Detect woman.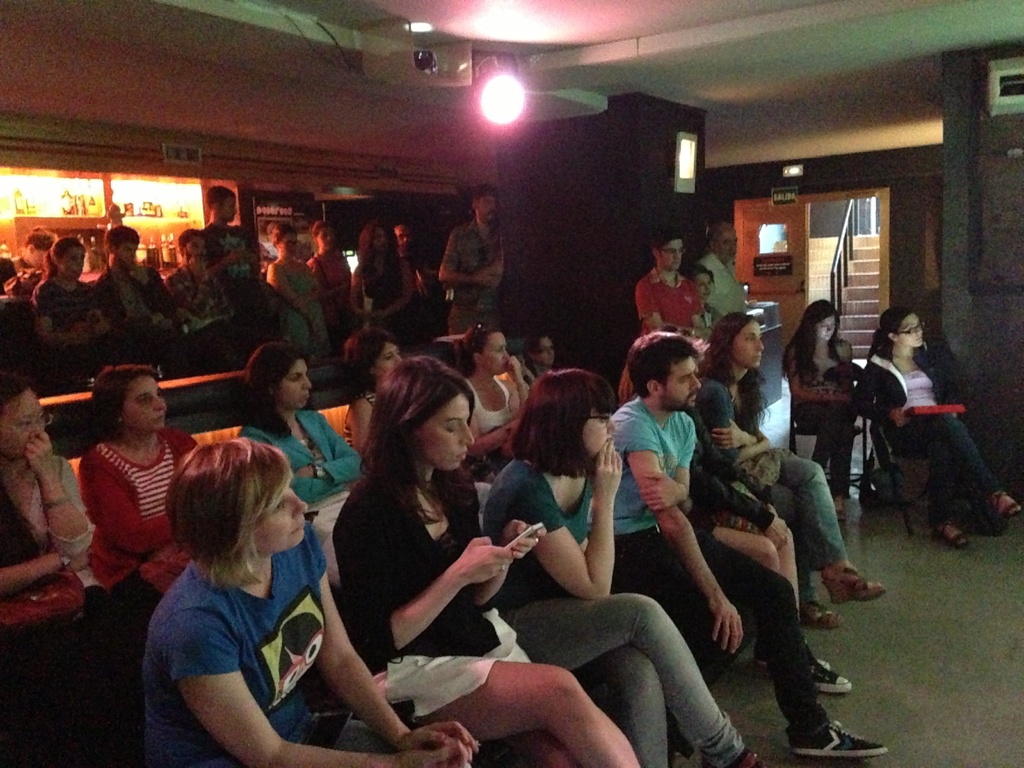
Detected at box=[687, 273, 717, 333].
